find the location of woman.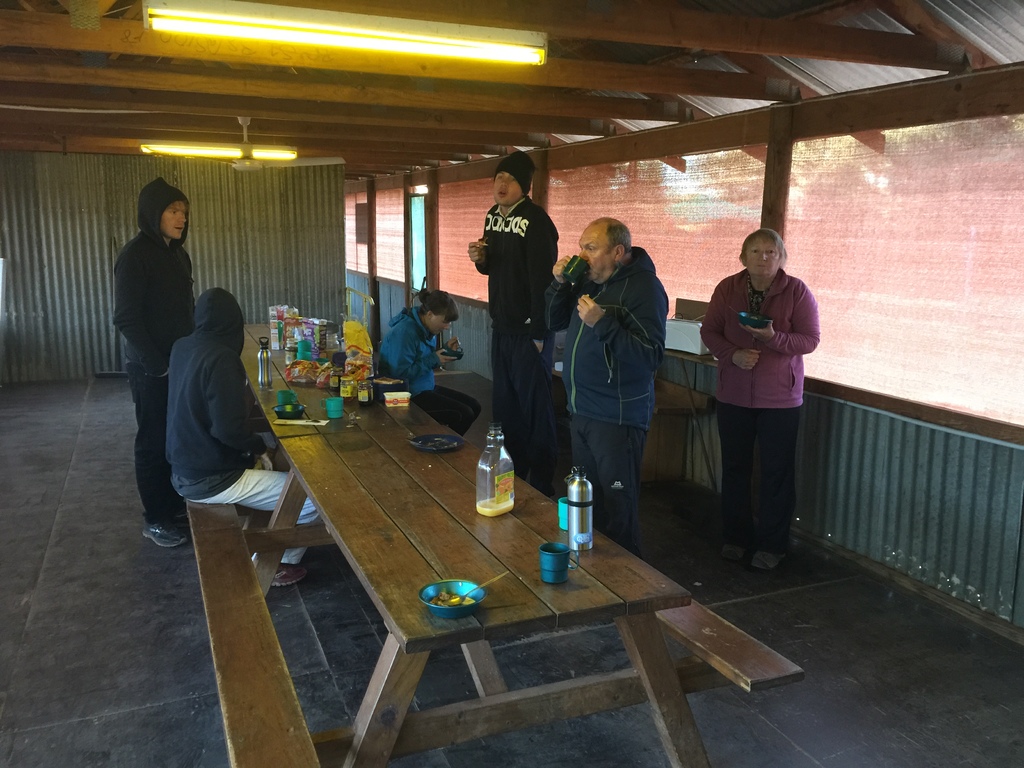
Location: x1=378, y1=291, x2=479, y2=434.
